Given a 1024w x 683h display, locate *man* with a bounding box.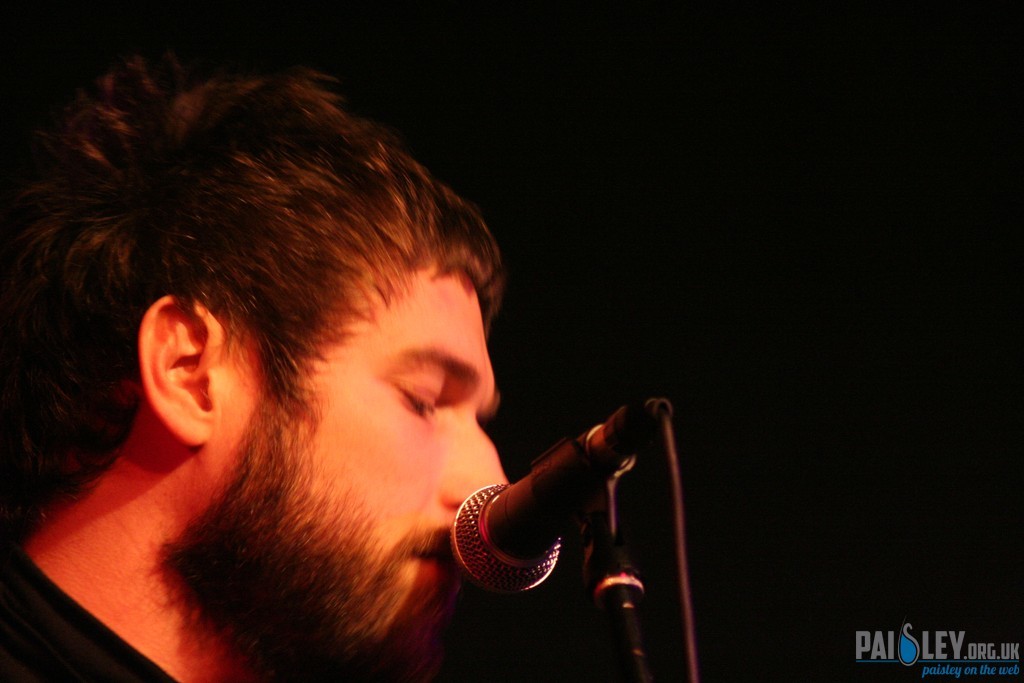
Located: detection(0, 64, 672, 675).
